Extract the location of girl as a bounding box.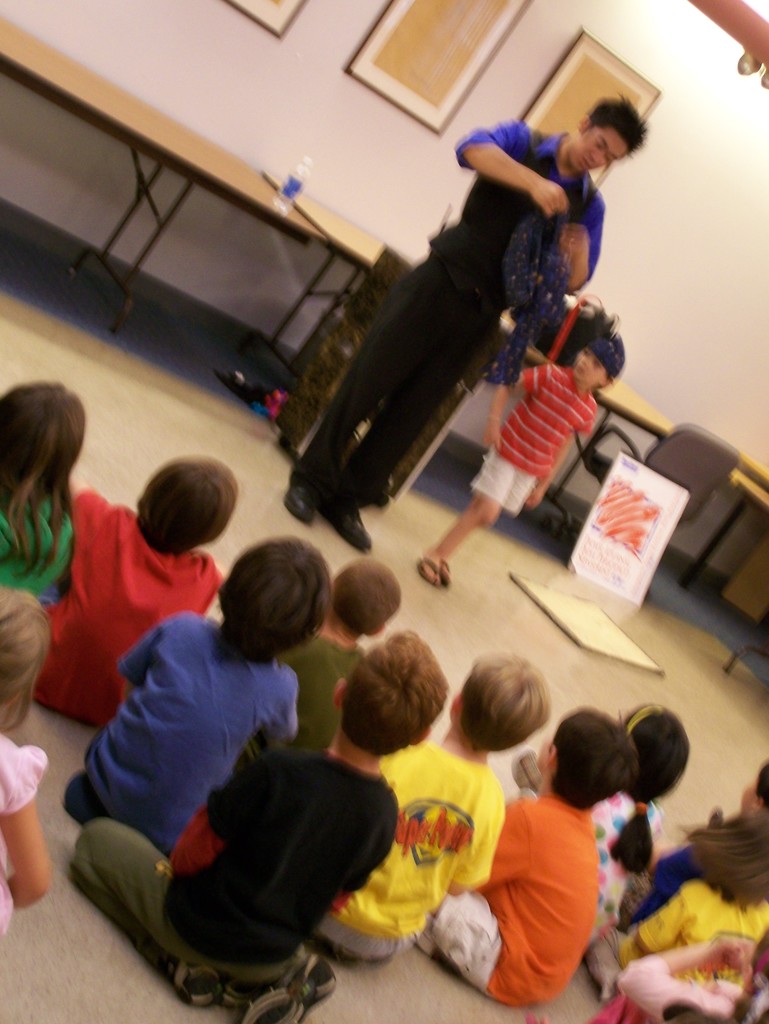
588,710,693,949.
